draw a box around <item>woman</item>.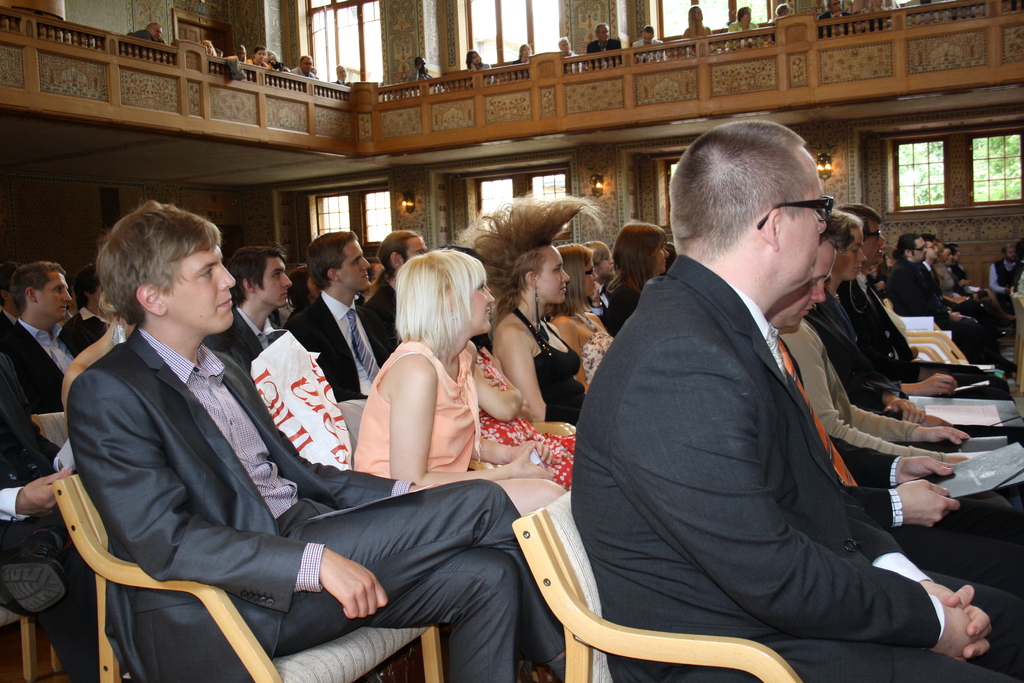
select_region(464, 49, 497, 86).
